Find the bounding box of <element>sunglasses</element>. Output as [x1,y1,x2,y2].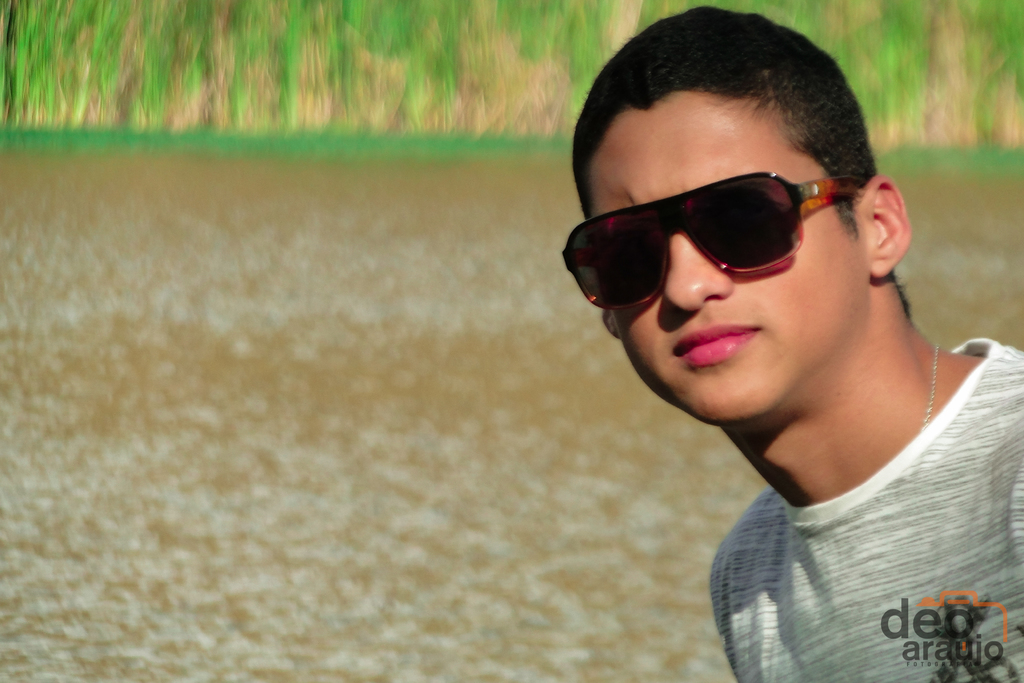
[564,170,867,309].
